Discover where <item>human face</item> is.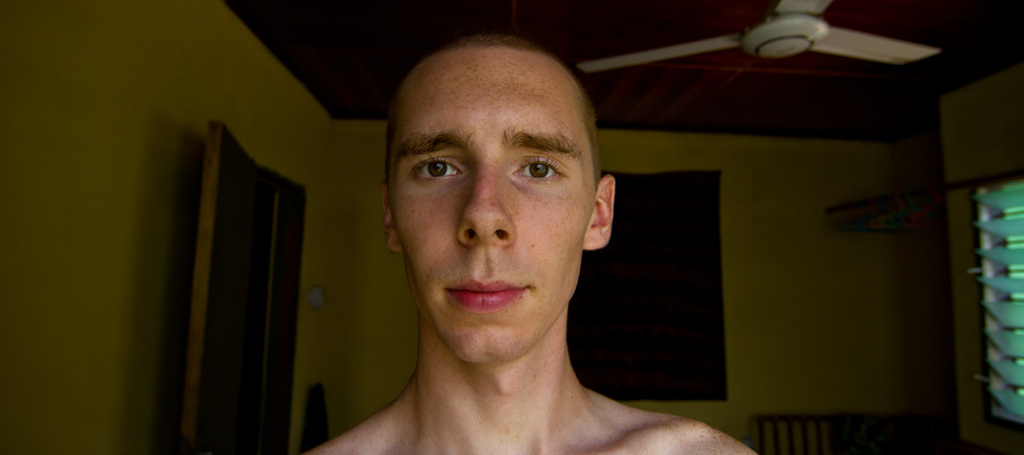
Discovered at box=[383, 42, 606, 359].
